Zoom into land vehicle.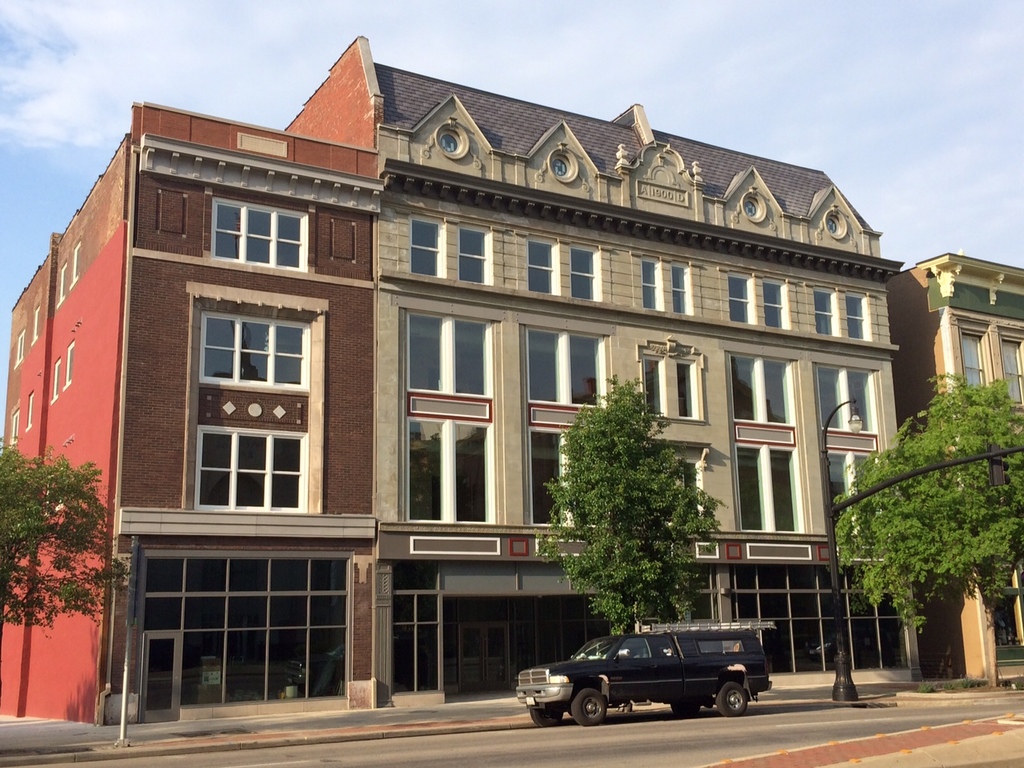
Zoom target: x1=519 y1=620 x2=782 y2=735.
